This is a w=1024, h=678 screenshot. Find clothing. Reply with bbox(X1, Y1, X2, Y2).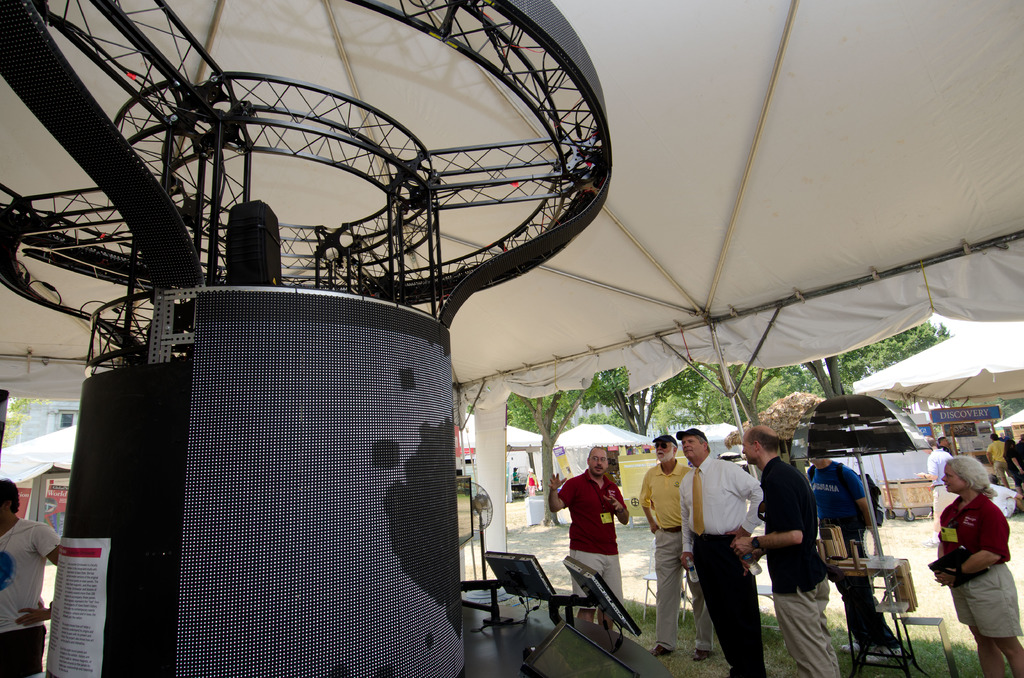
bbox(986, 439, 1007, 485).
